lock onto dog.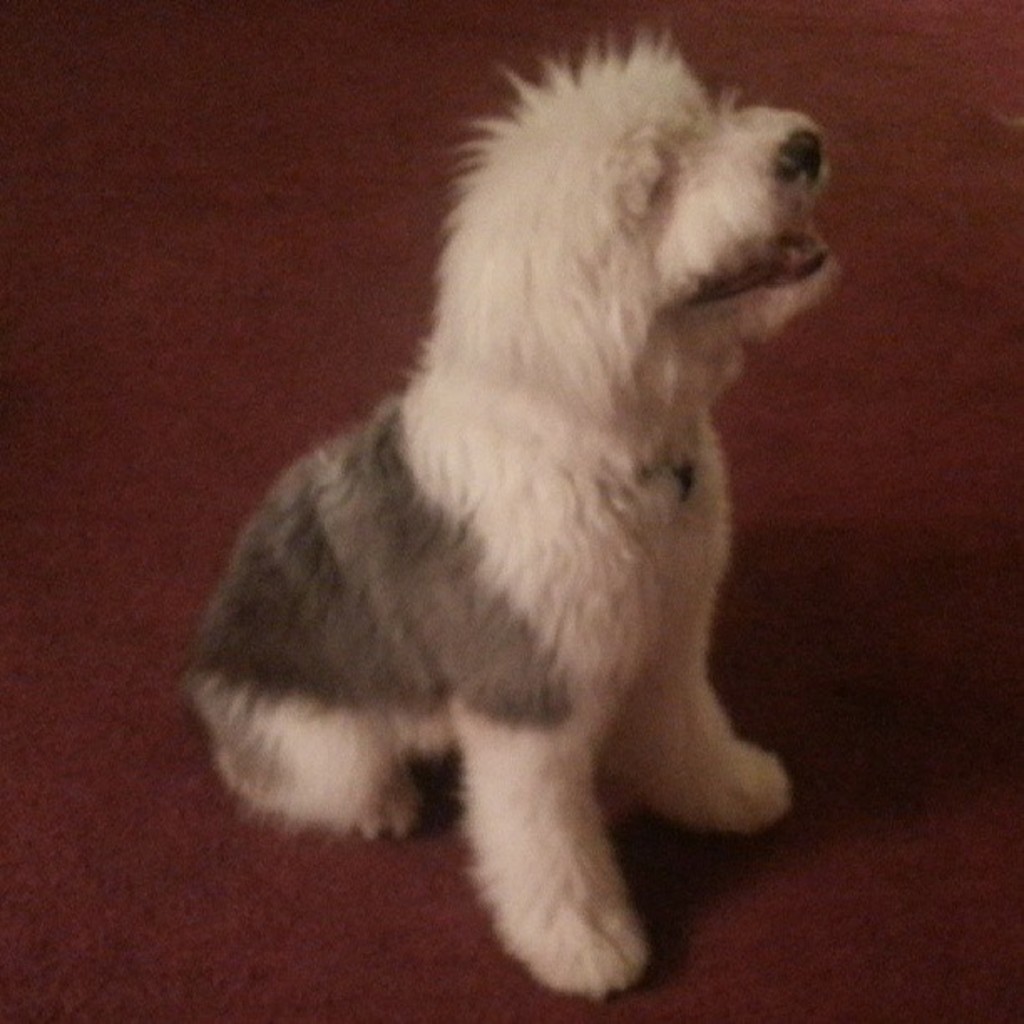
Locked: box=[182, 27, 847, 1001].
